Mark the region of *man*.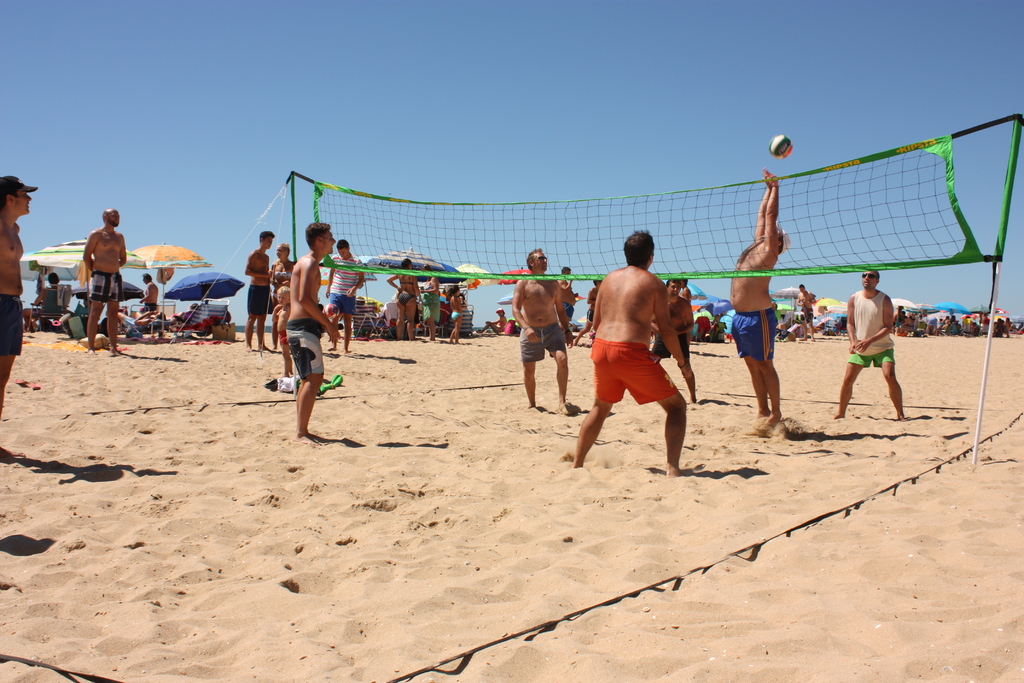
Region: [579,234,703,470].
